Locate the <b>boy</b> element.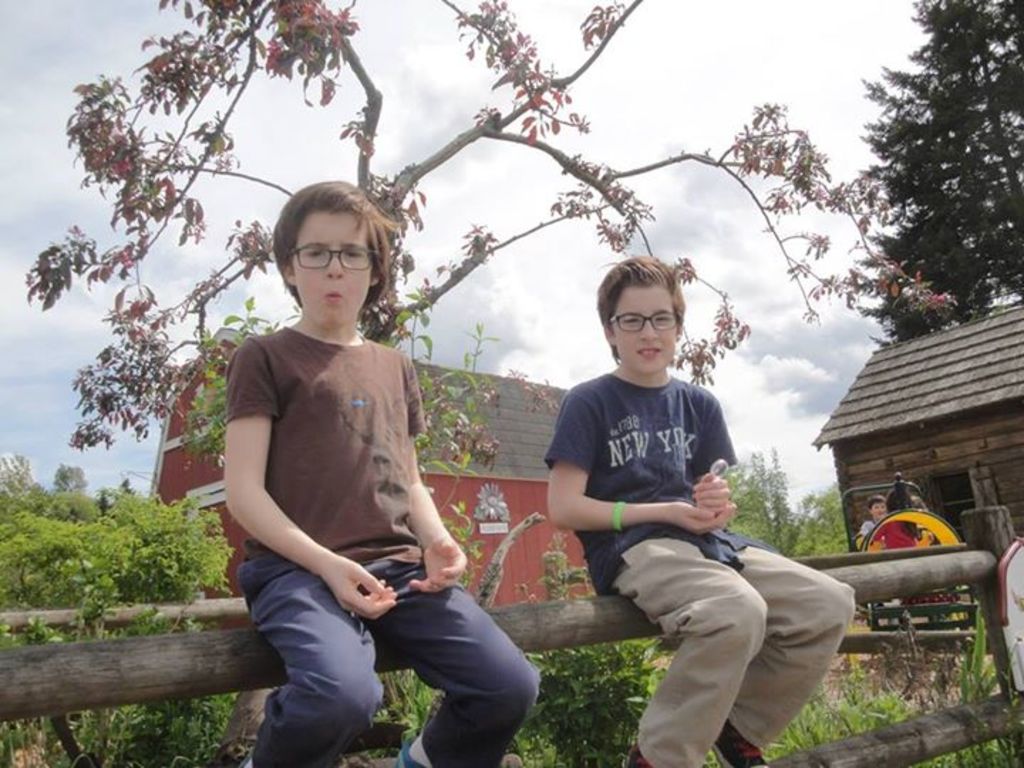
Element bbox: Rect(540, 252, 850, 765).
